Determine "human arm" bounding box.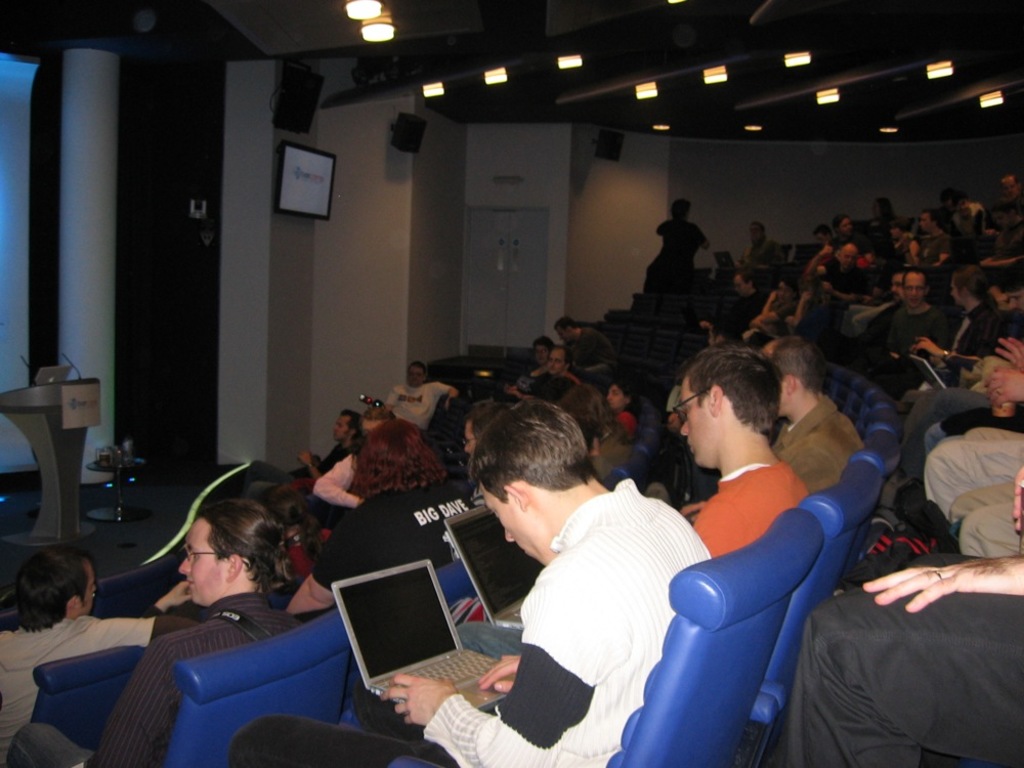
Determined: [98,637,174,767].
